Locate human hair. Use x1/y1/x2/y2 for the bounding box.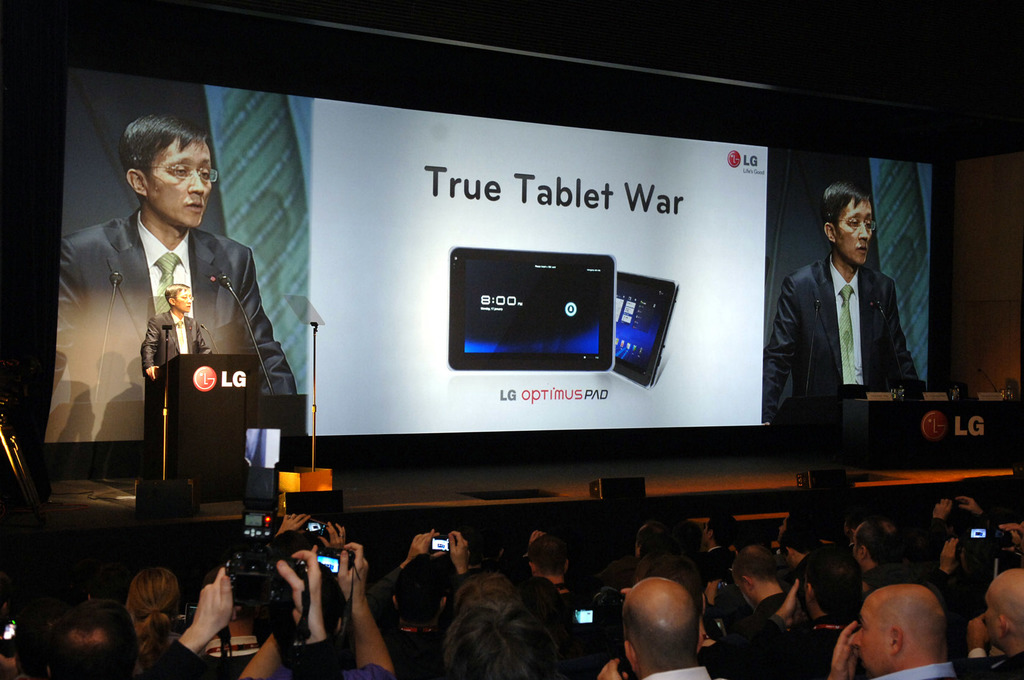
166/282/190/306.
